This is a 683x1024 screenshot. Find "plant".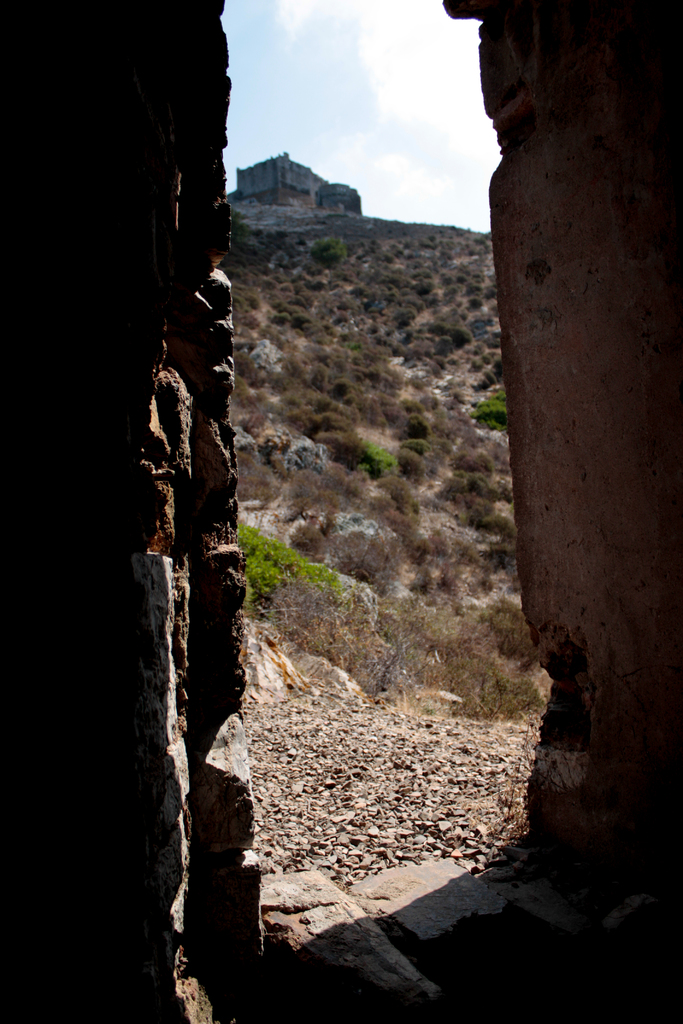
Bounding box: left=497, top=716, right=544, bottom=840.
